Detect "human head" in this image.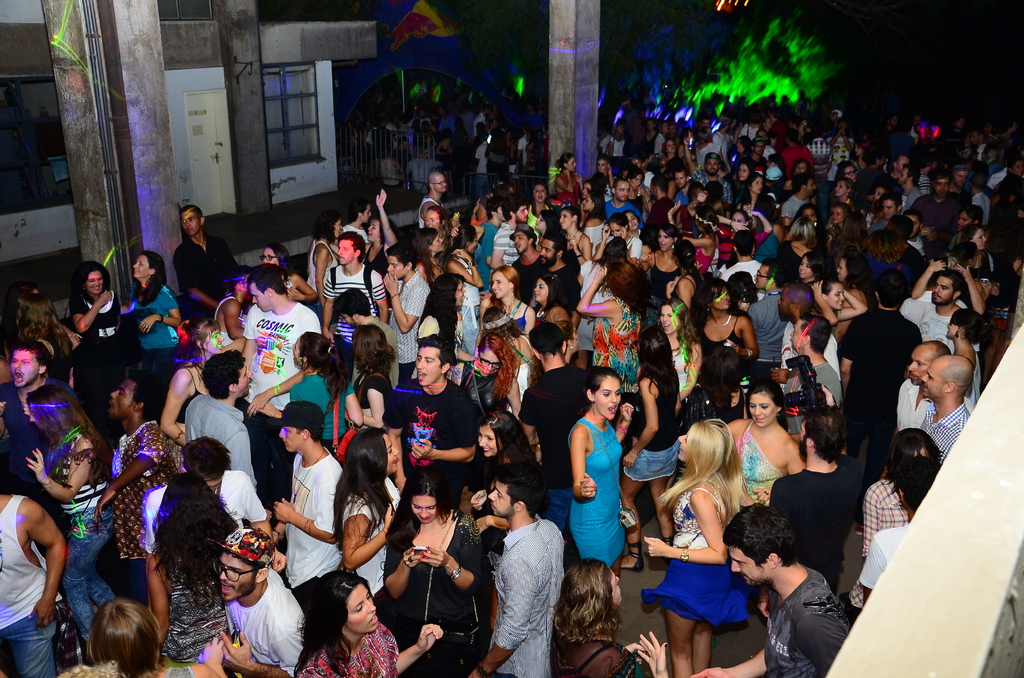
Detection: Rect(672, 164, 689, 191).
